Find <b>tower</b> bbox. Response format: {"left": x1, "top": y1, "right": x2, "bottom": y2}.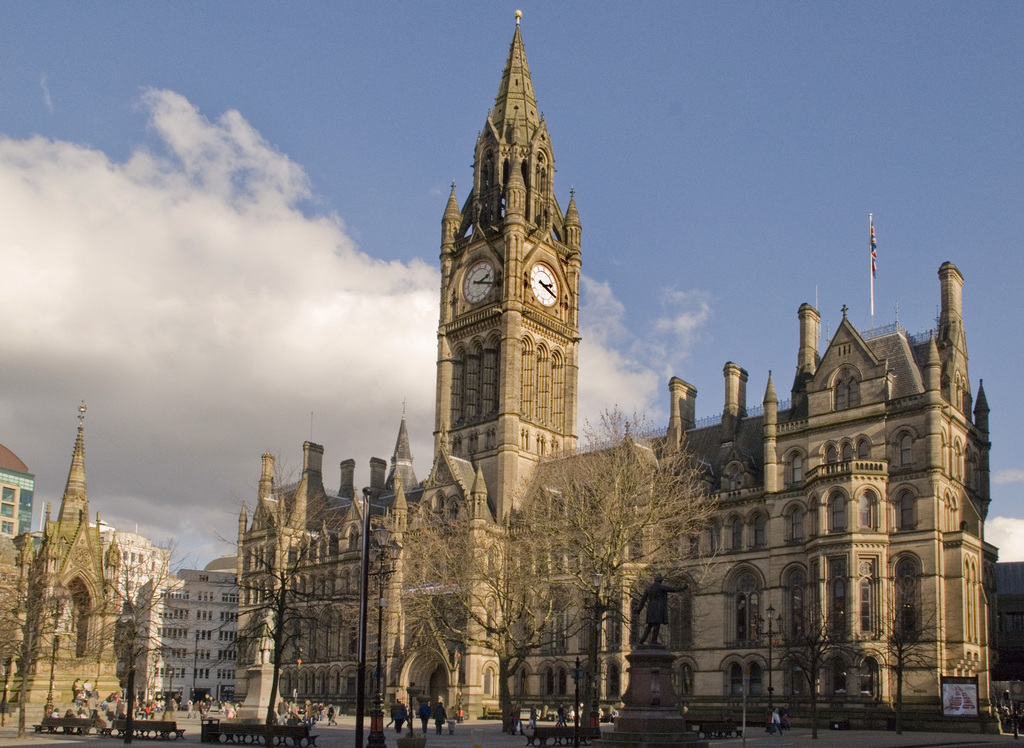
{"left": 421, "top": 0, "right": 608, "bottom": 512}.
